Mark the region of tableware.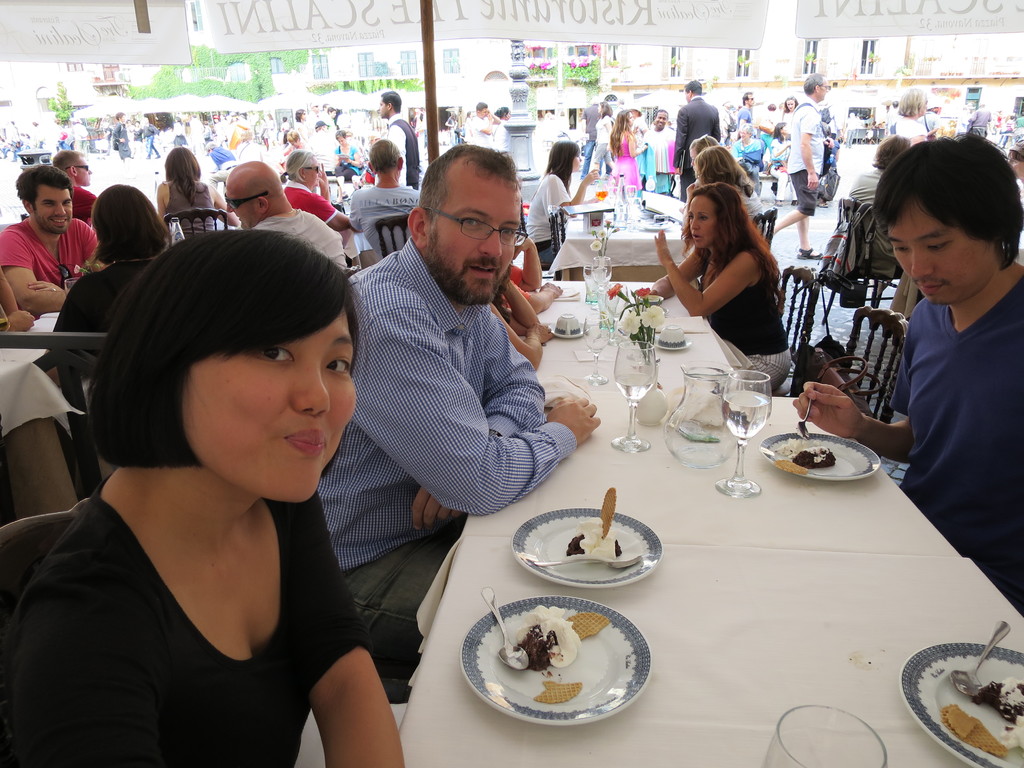
Region: [796, 387, 817, 441].
